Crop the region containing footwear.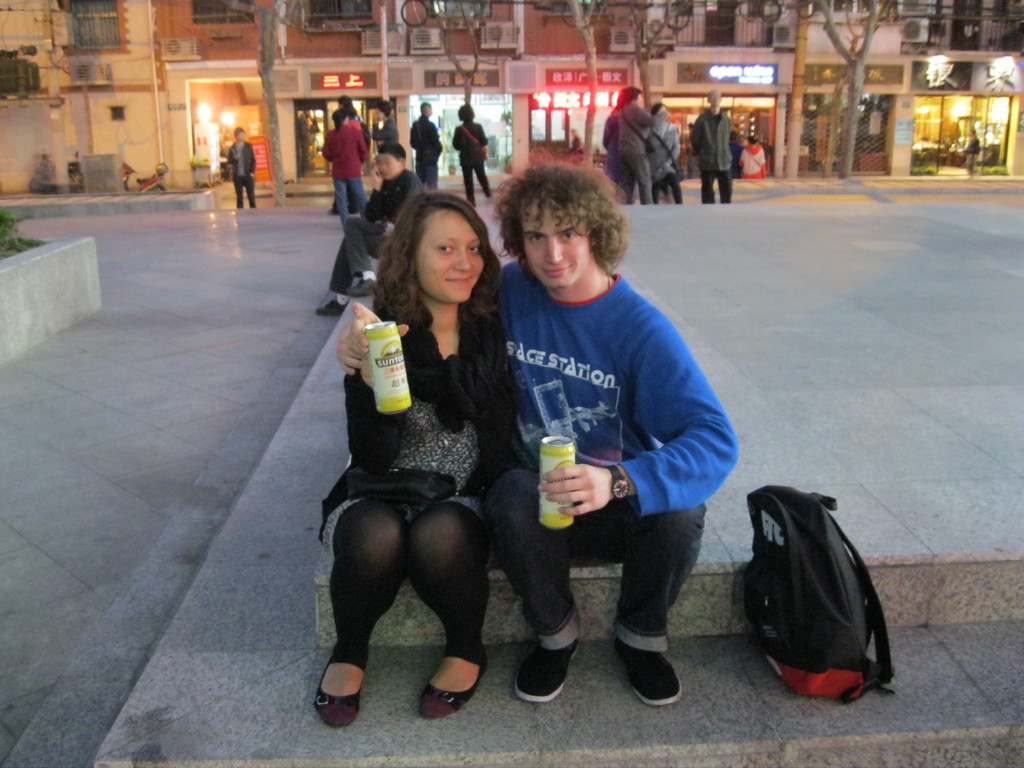
Crop region: rect(617, 639, 683, 707).
